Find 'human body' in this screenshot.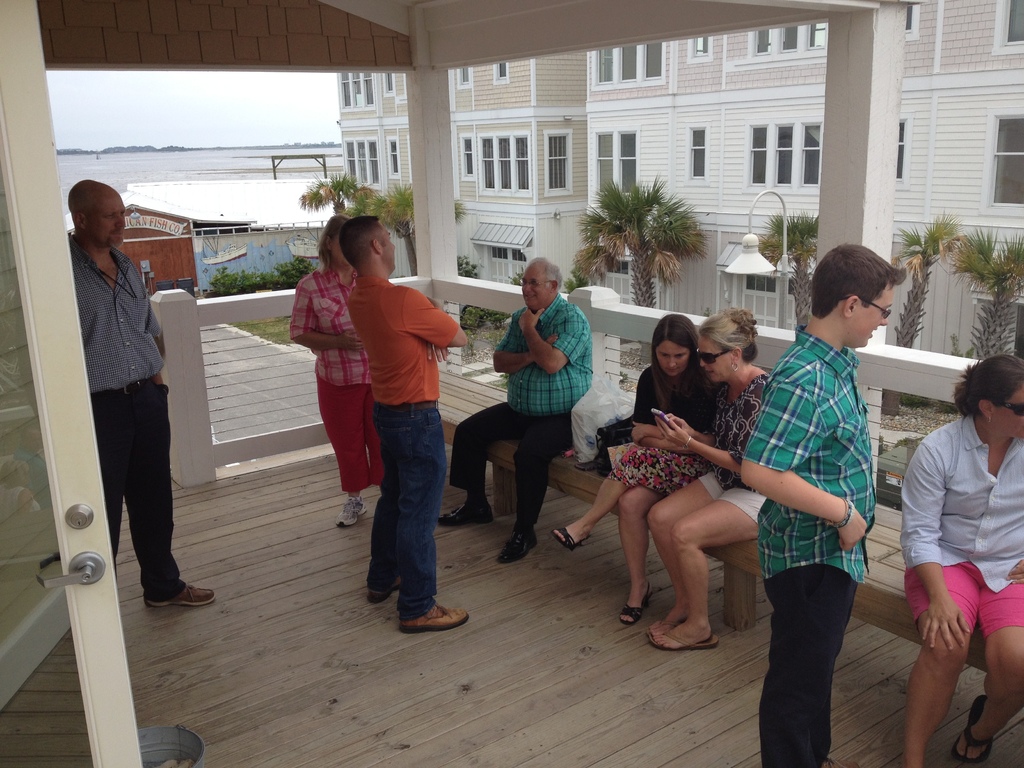
The bounding box for 'human body' is bbox=(739, 241, 908, 763).
